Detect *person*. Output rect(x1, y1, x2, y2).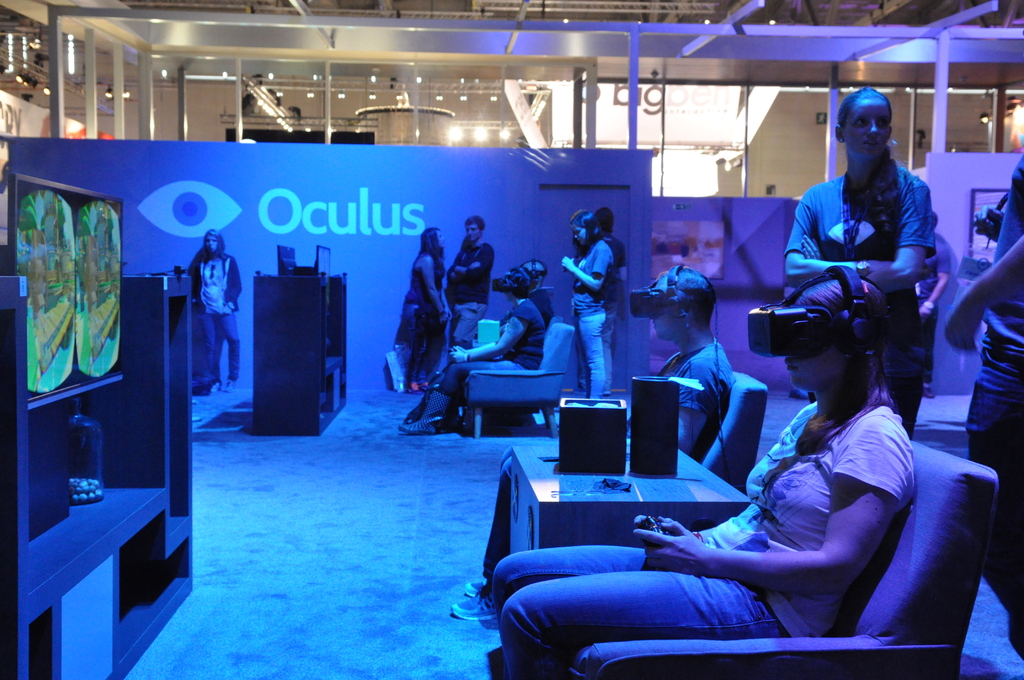
rect(559, 200, 616, 403).
